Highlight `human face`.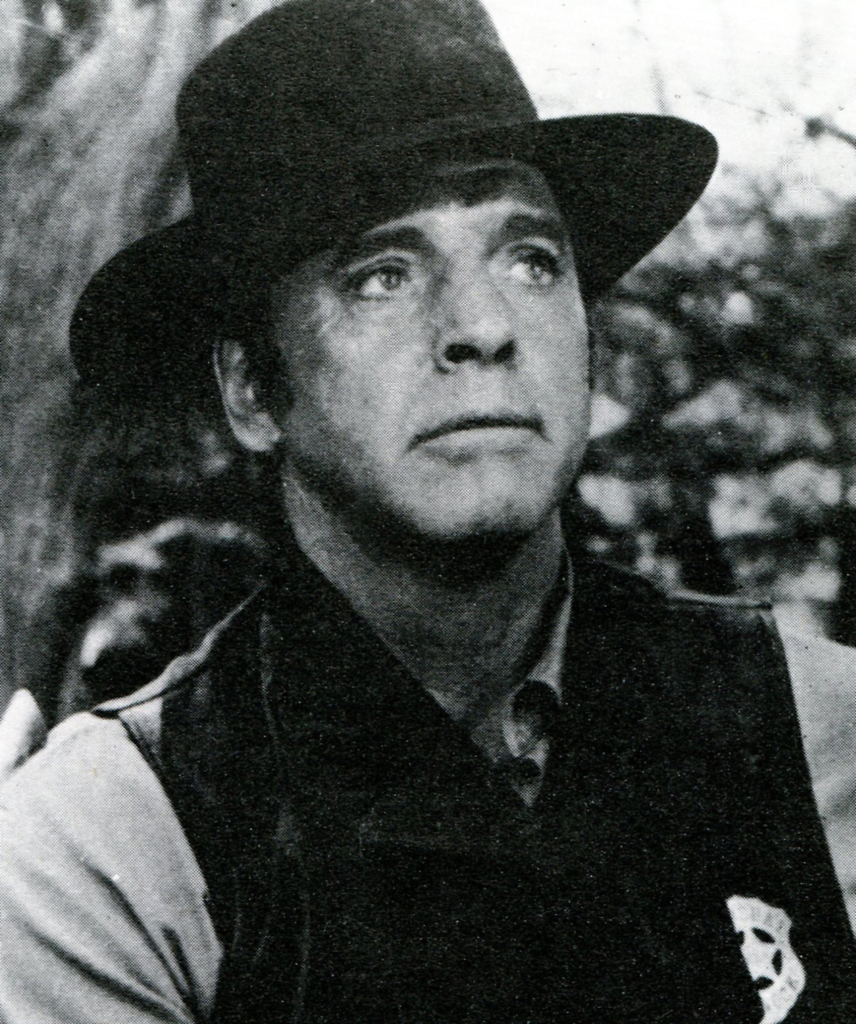
Highlighted region: pyautogui.locateOnScreen(254, 166, 592, 545).
